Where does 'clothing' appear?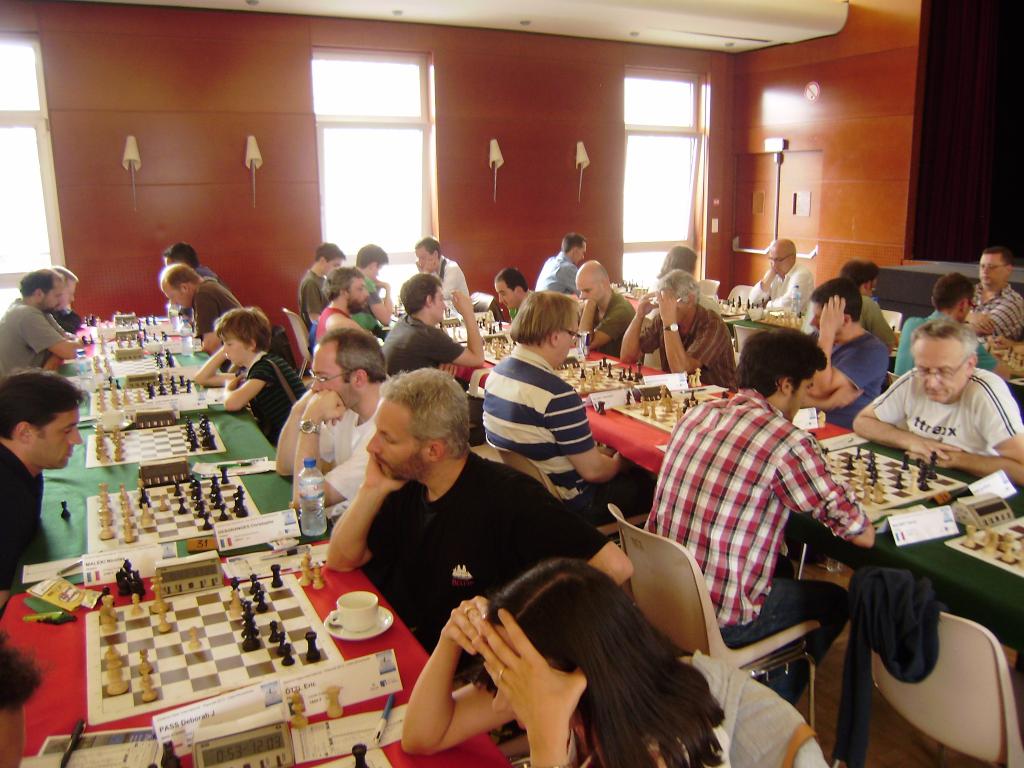
Appears at crop(313, 391, 386, 502).
